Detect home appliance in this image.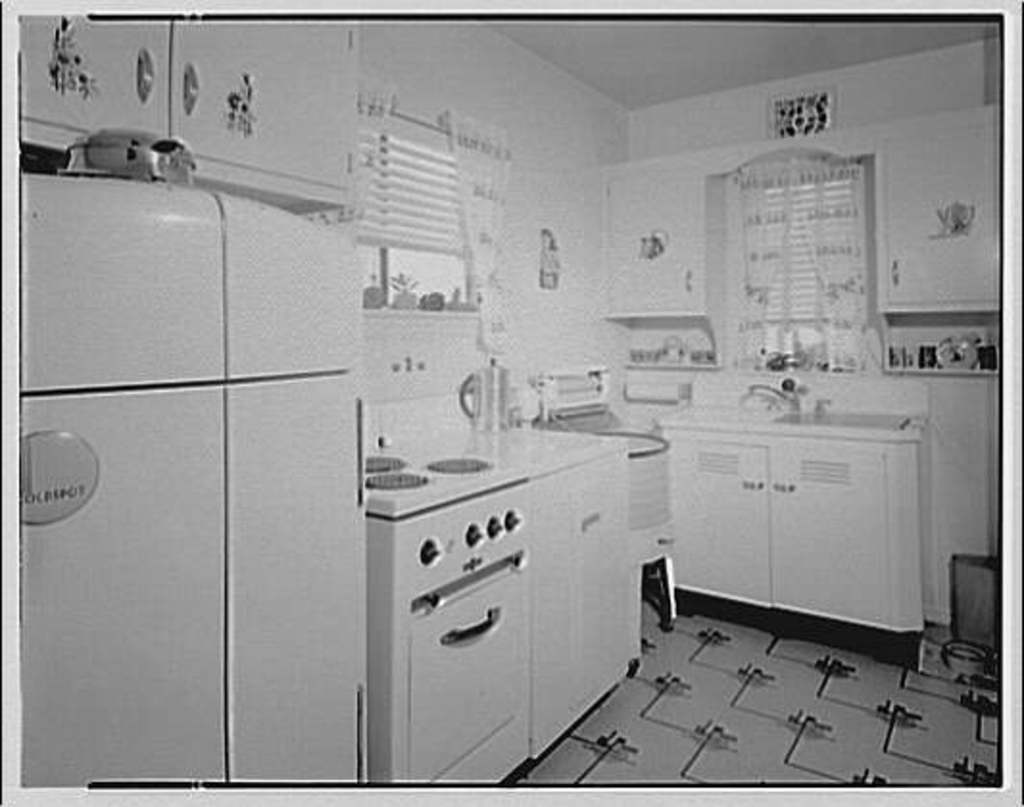
Detection: crop(15, 125, 377, 797).
